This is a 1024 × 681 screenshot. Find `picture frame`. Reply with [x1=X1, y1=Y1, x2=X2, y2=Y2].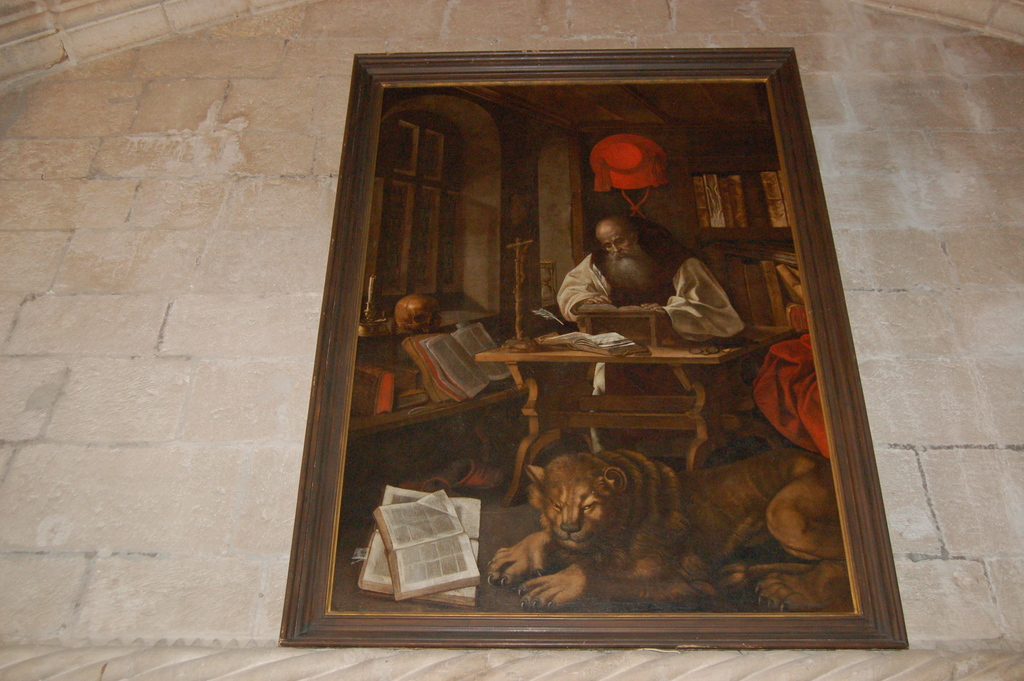
[x1=276, y1=58, x2=914, y2=657].
